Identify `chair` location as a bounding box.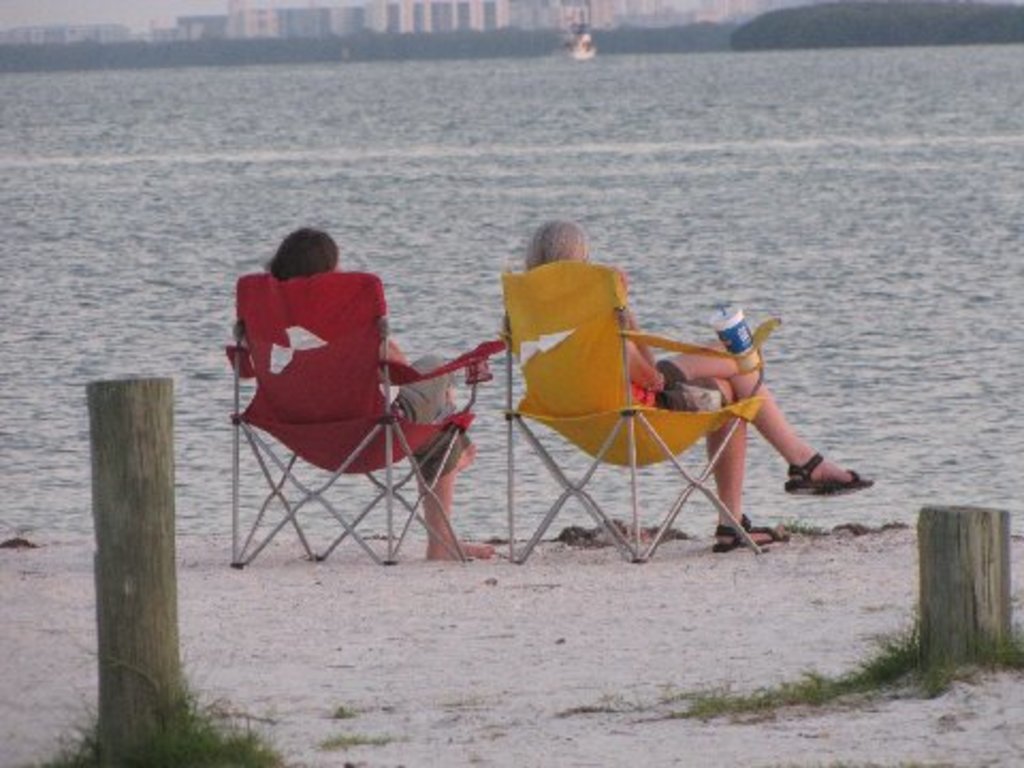
locate(226, 273, 486, 585).
